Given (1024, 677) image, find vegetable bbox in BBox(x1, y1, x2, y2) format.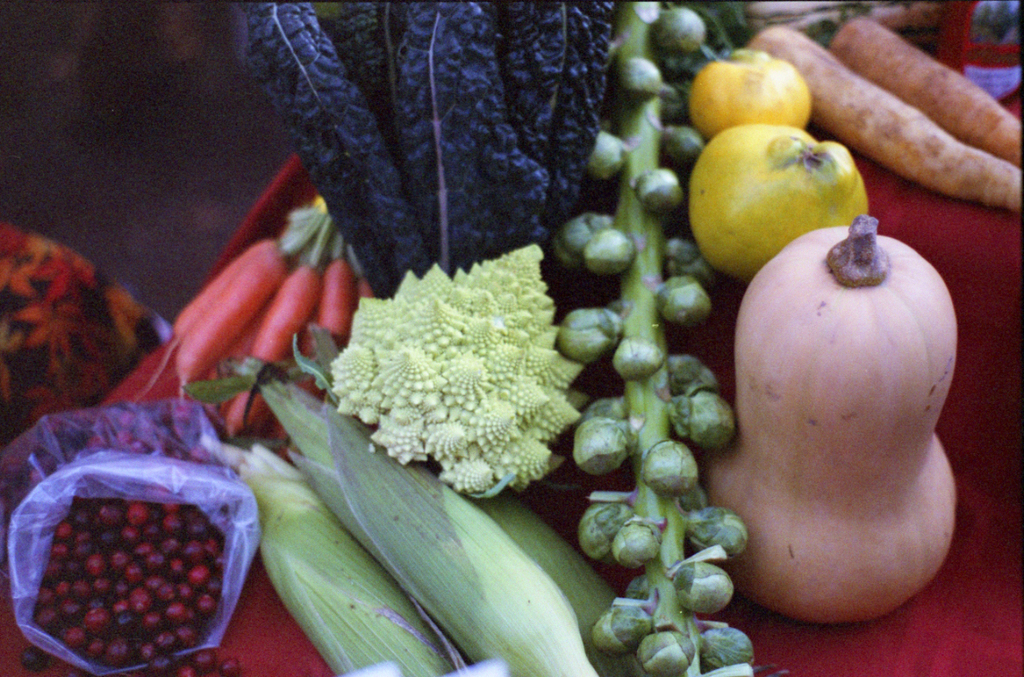
BBox(708, 192, 969, 601).
